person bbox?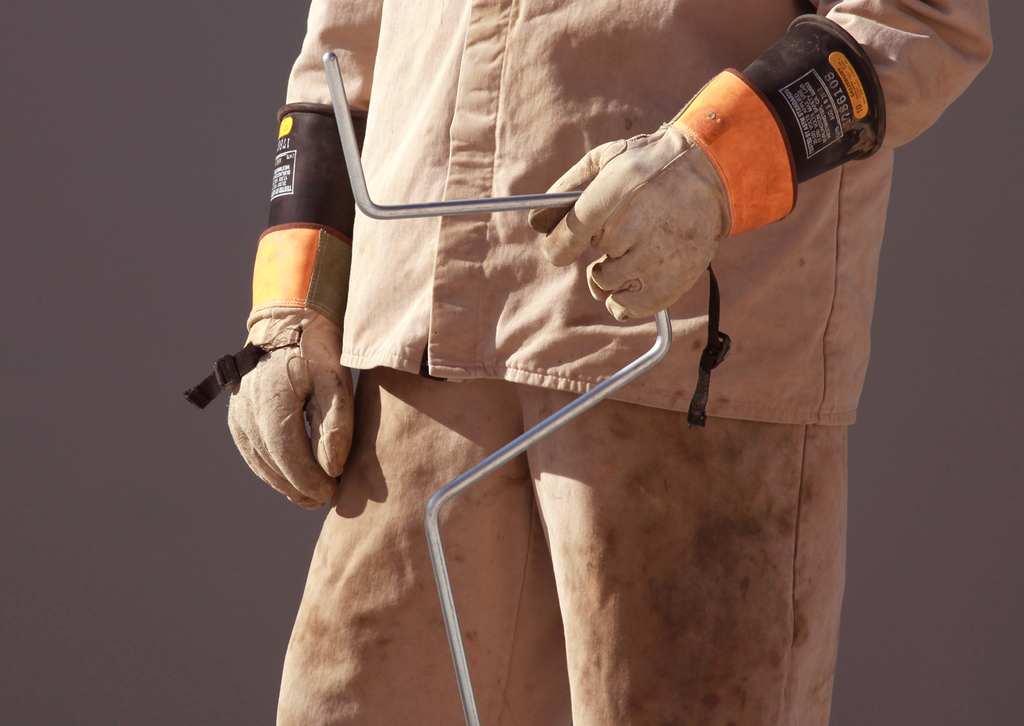
192,0,945,701
